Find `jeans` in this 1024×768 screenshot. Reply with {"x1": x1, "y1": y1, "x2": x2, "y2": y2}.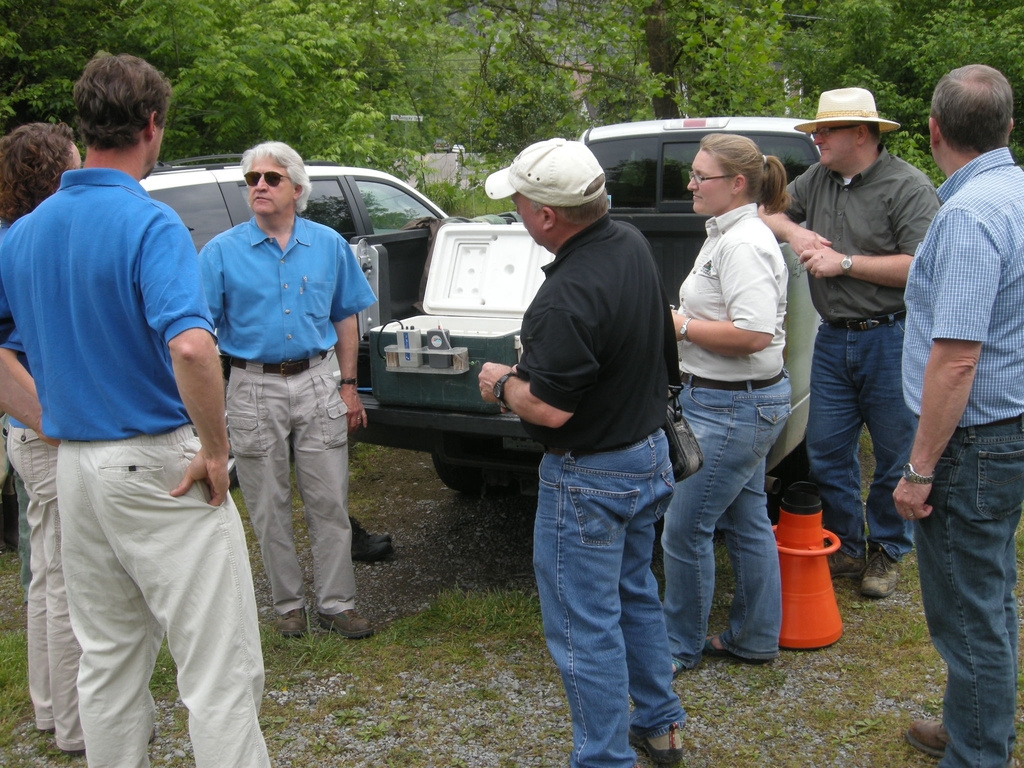
{"x1": 530, "y1": 428, "x2": 693, "y2": 767}.
